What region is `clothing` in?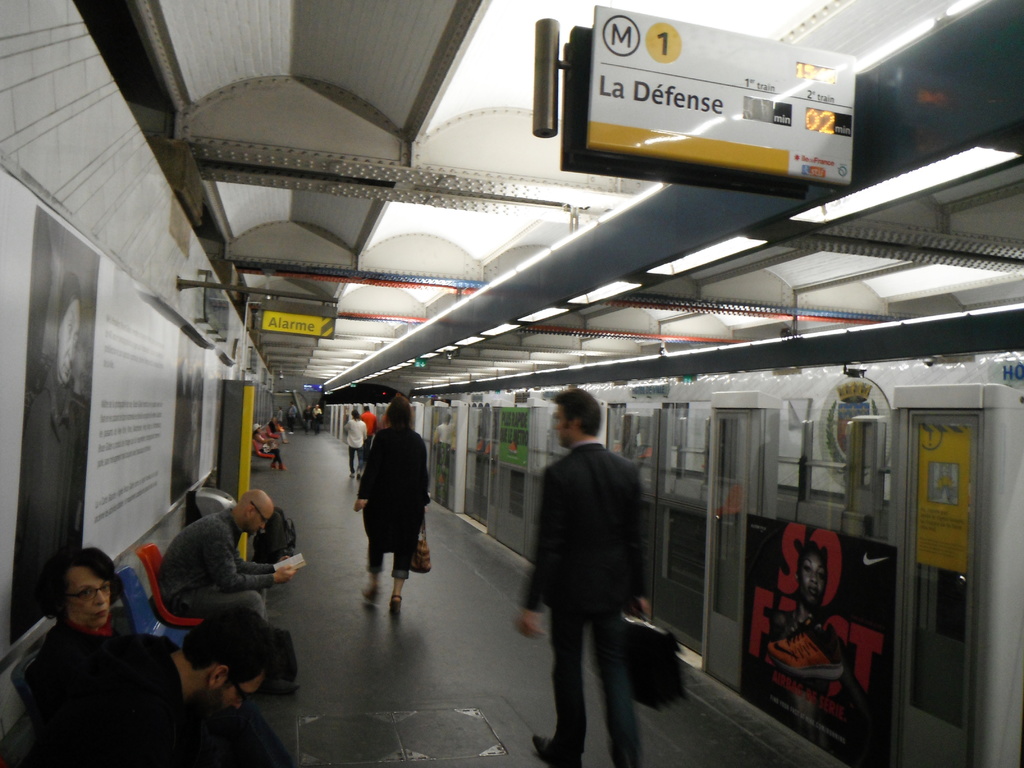
box(41, 603, 286, 763).
